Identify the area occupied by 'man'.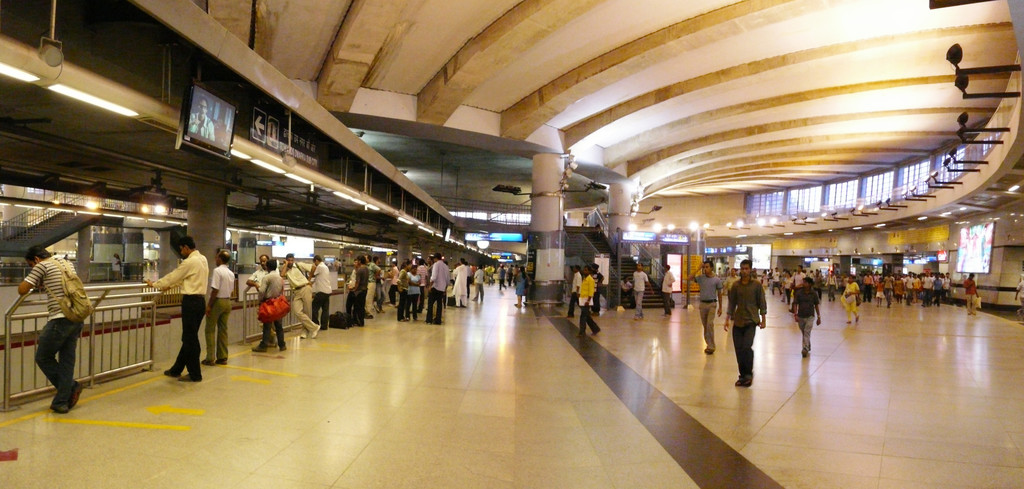
Area: Rect(828, 270, 841, 300).
